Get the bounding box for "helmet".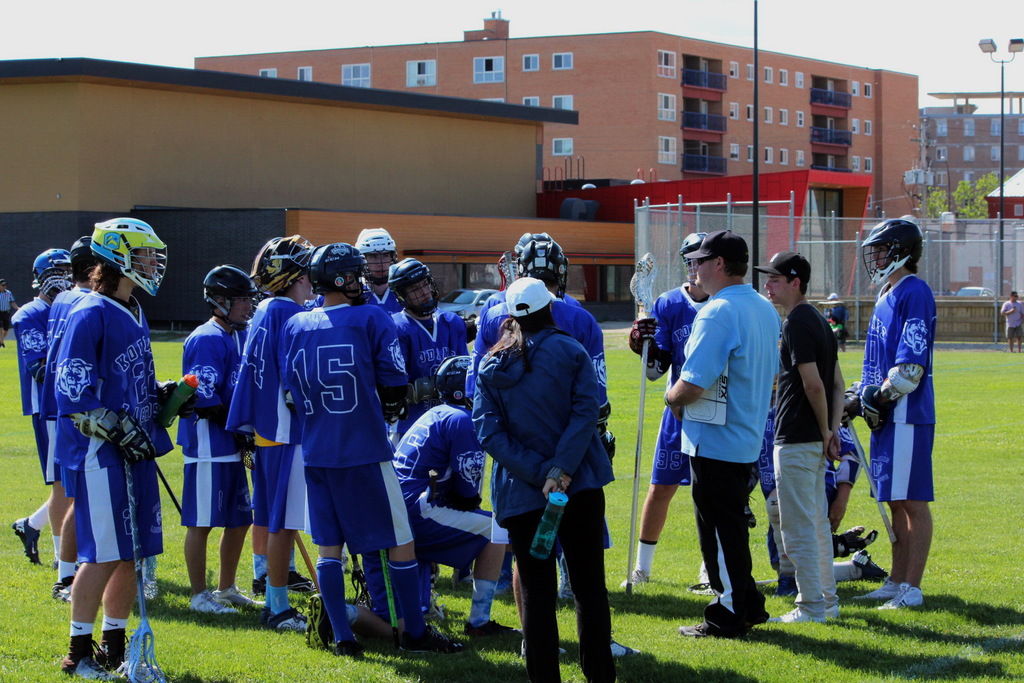
<bbox>506, 231, 556, 252</bbox>.
